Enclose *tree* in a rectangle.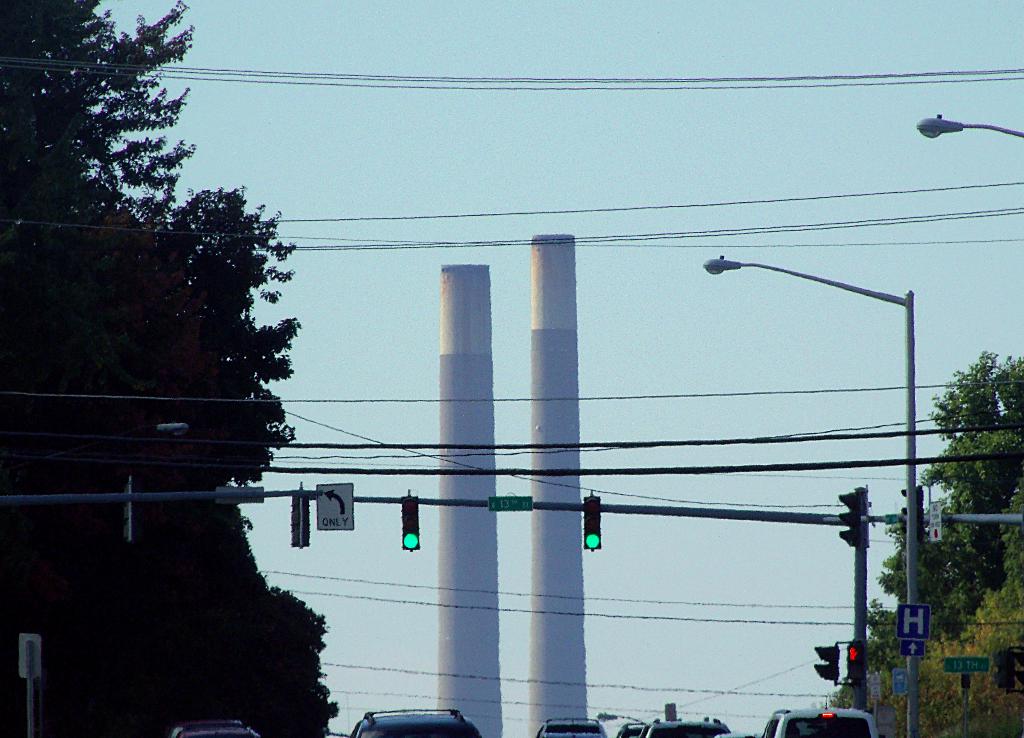
<bbox>0, 0, 296, 554</bbox>.
